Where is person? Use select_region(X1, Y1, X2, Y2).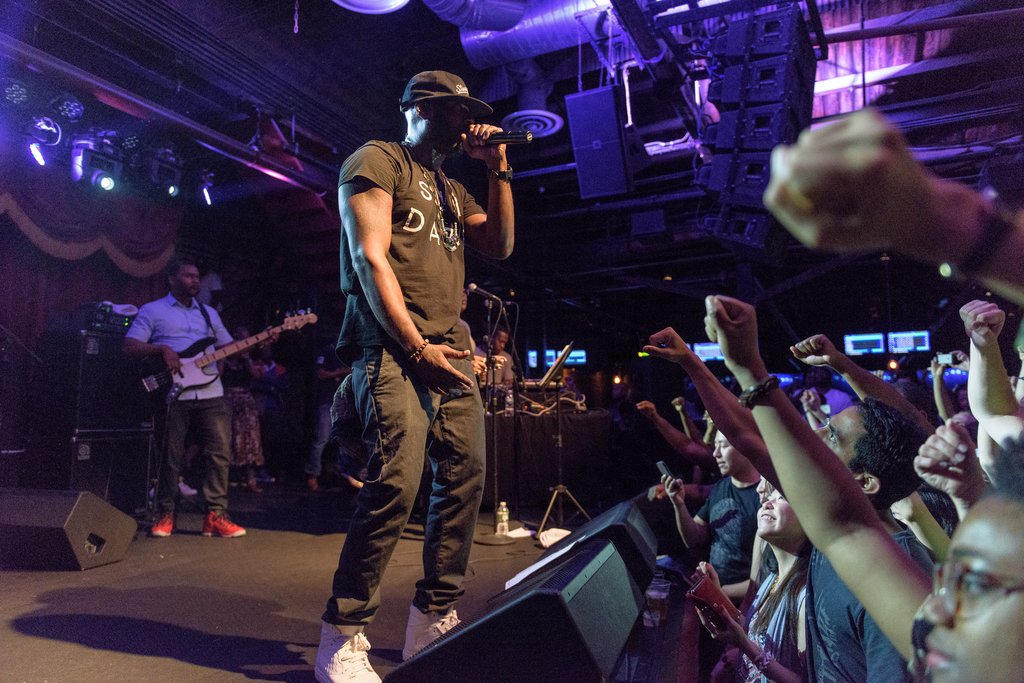
select_region(471, 325, 521, 387).
